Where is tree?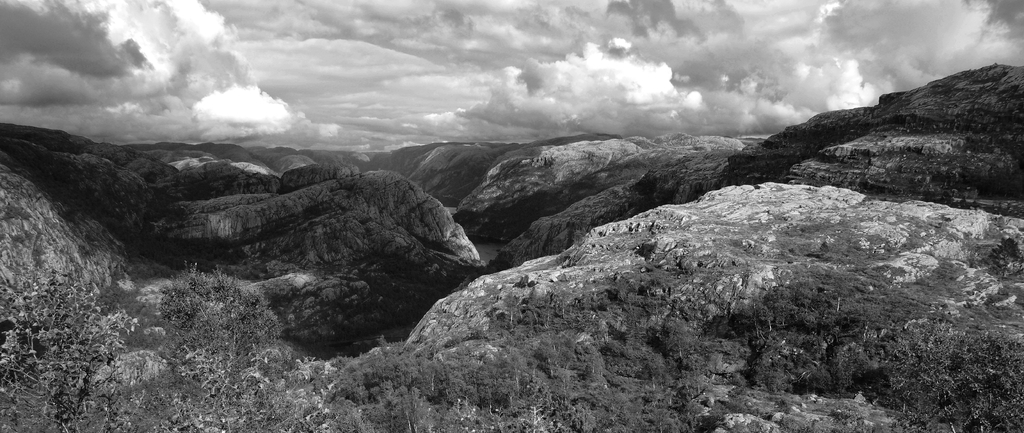
bbox=(0, 266, 147, 432).
